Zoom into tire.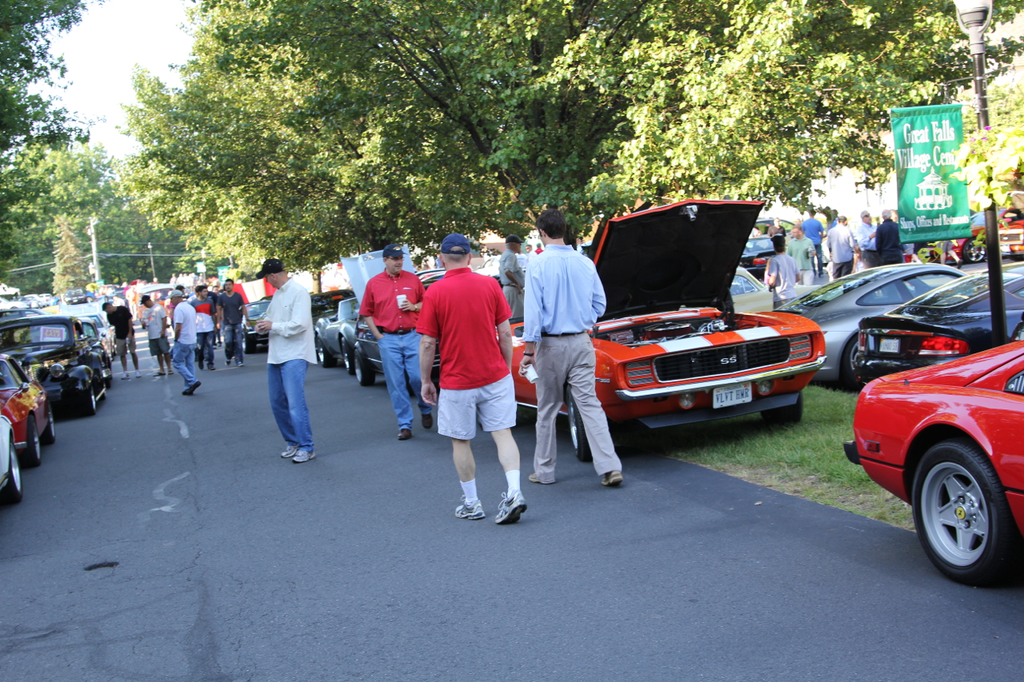
Zoom target: <box>1,449,34,509</box>.
